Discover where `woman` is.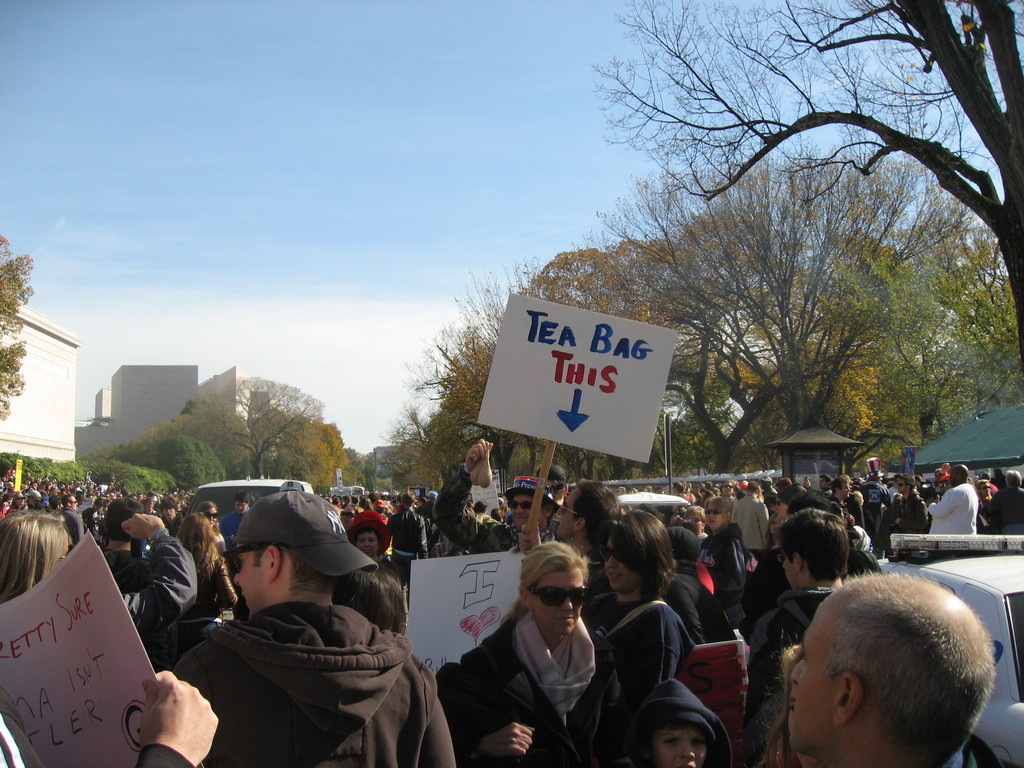
Discovered at bbox=[328, 557, 407, 639].
